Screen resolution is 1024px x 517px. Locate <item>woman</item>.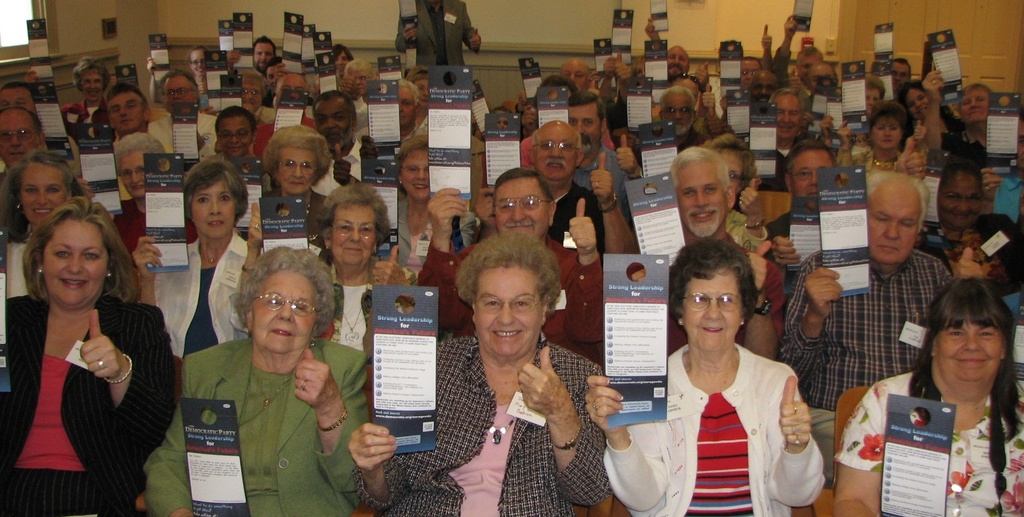
[832, 271, 1023, 516].
